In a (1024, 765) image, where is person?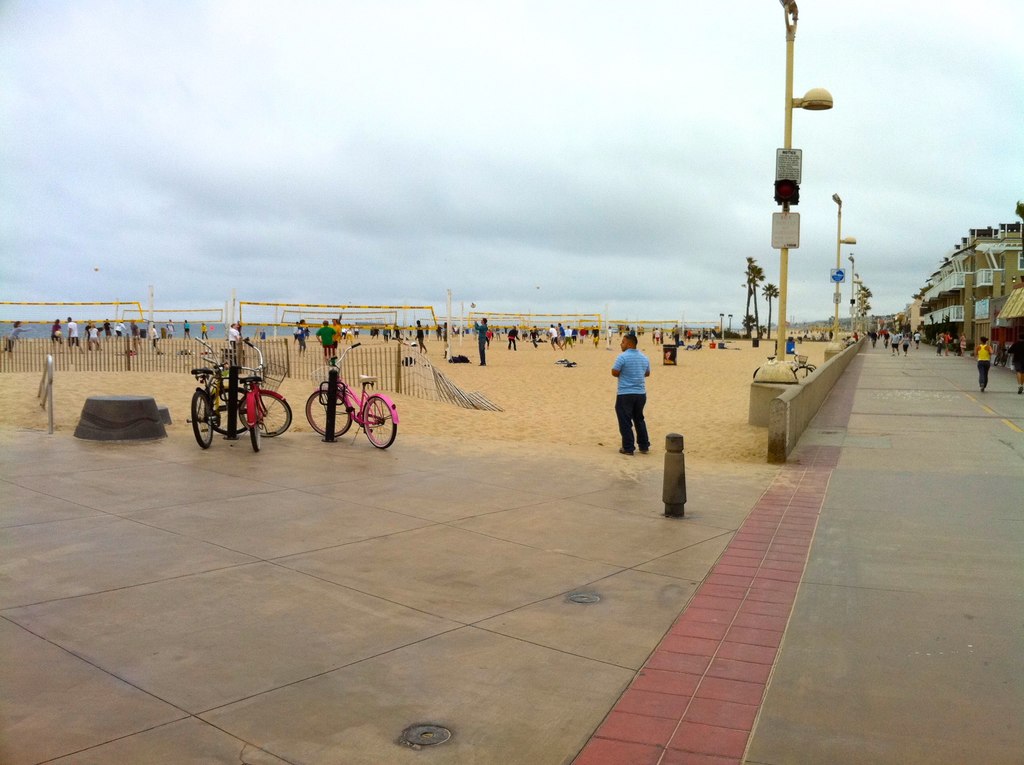
bbox=(316, 318, 335, 363).
